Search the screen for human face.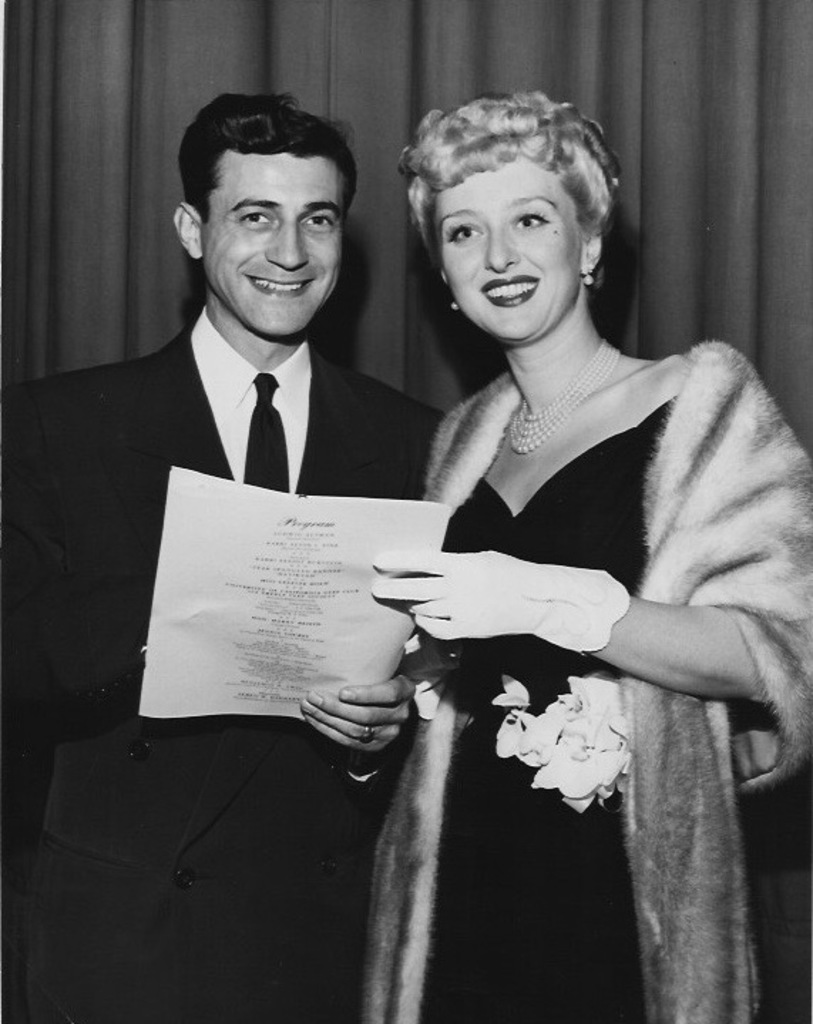
Found at 201, 145, 346, 339.
